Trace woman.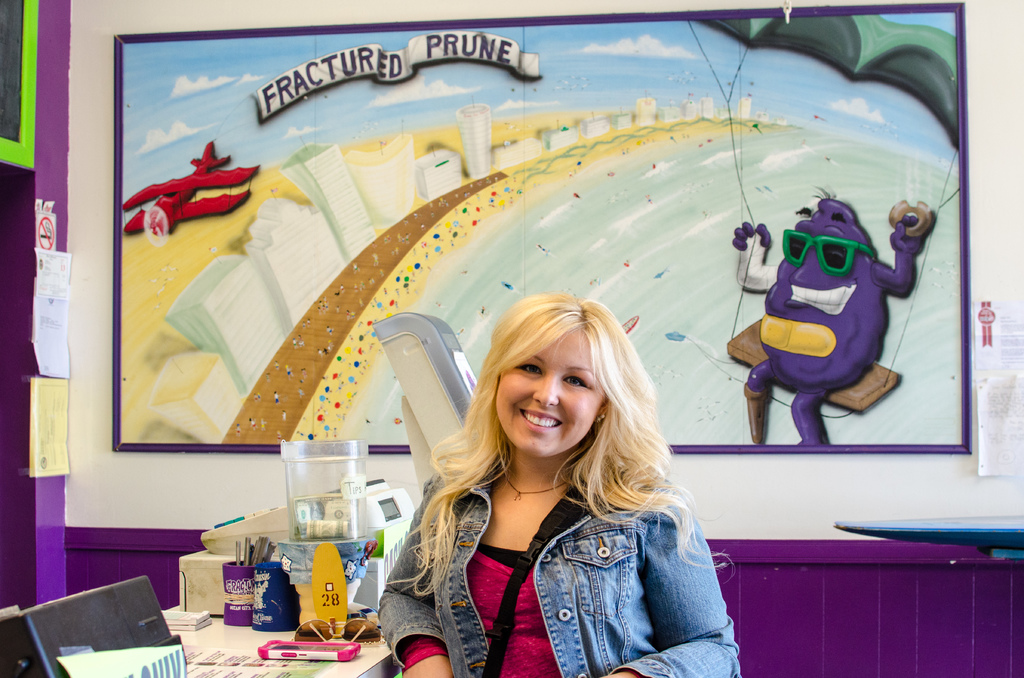
Traced to 368/271/727/674.
